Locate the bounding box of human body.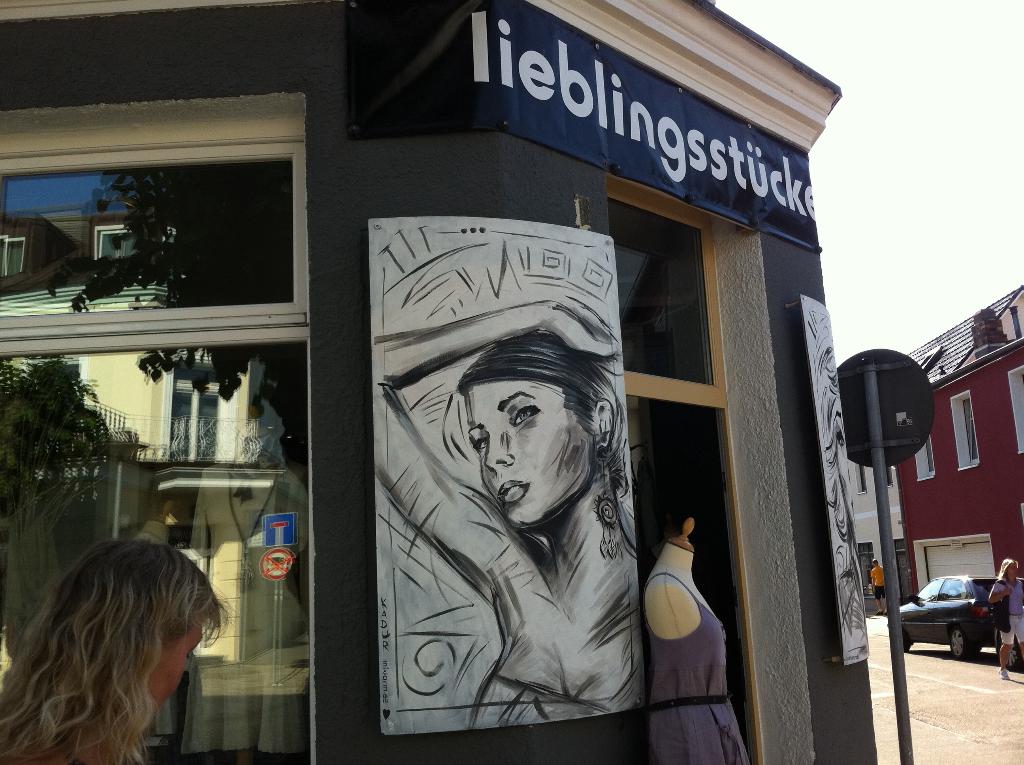
Bounding box: select_region(351, 217, 680, 764).
